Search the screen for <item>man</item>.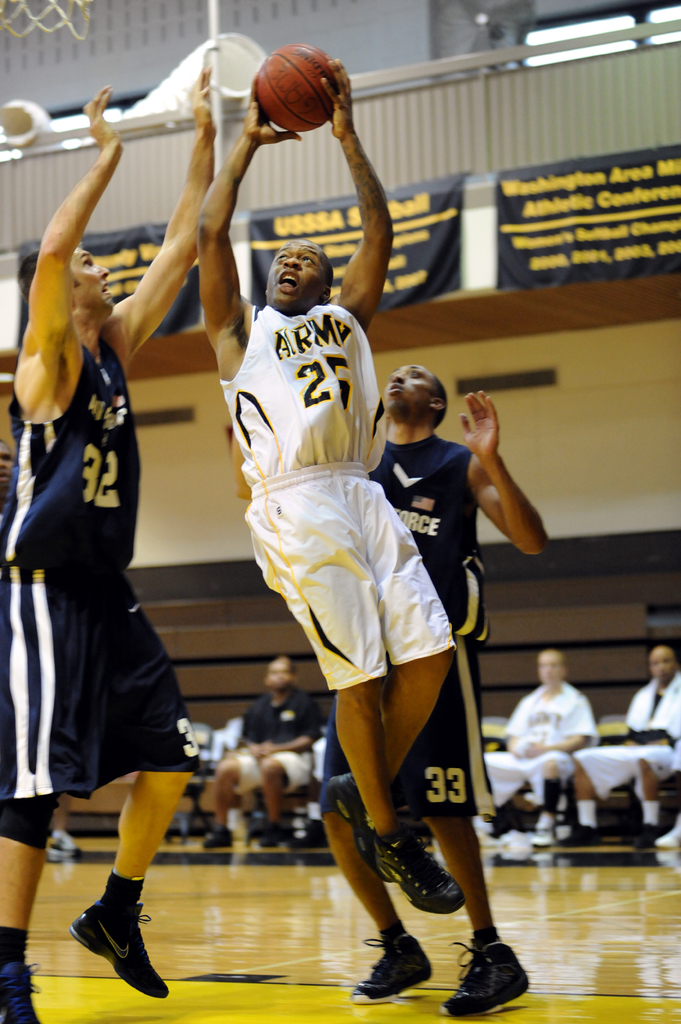
Found at 173,47,472,910.
